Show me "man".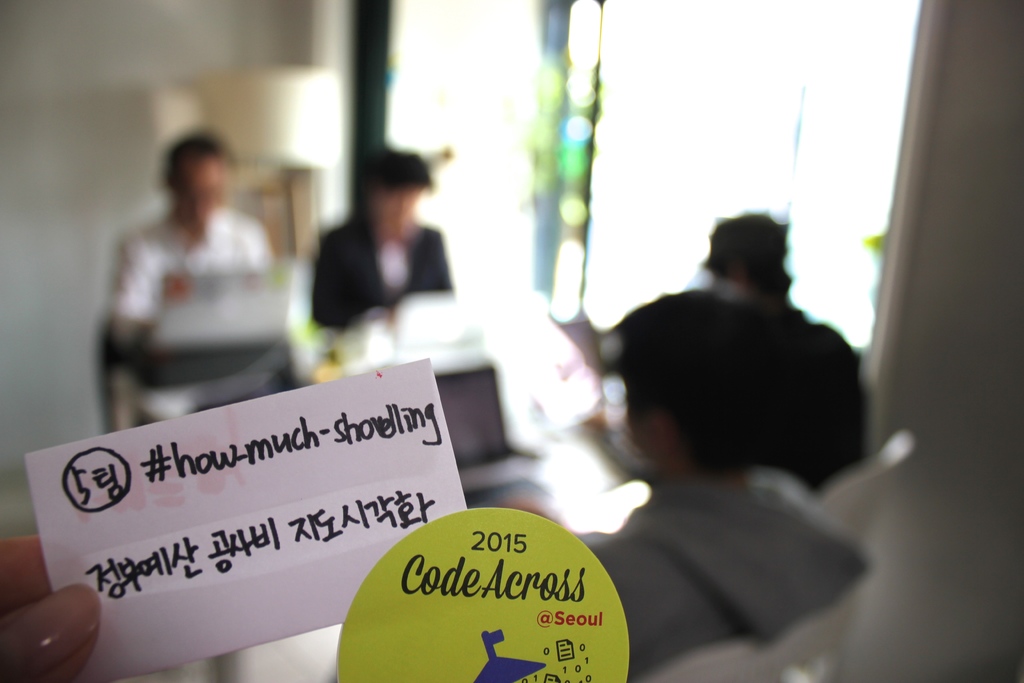
"man" is here: left=117, top=131, right=281, bottom=355.
